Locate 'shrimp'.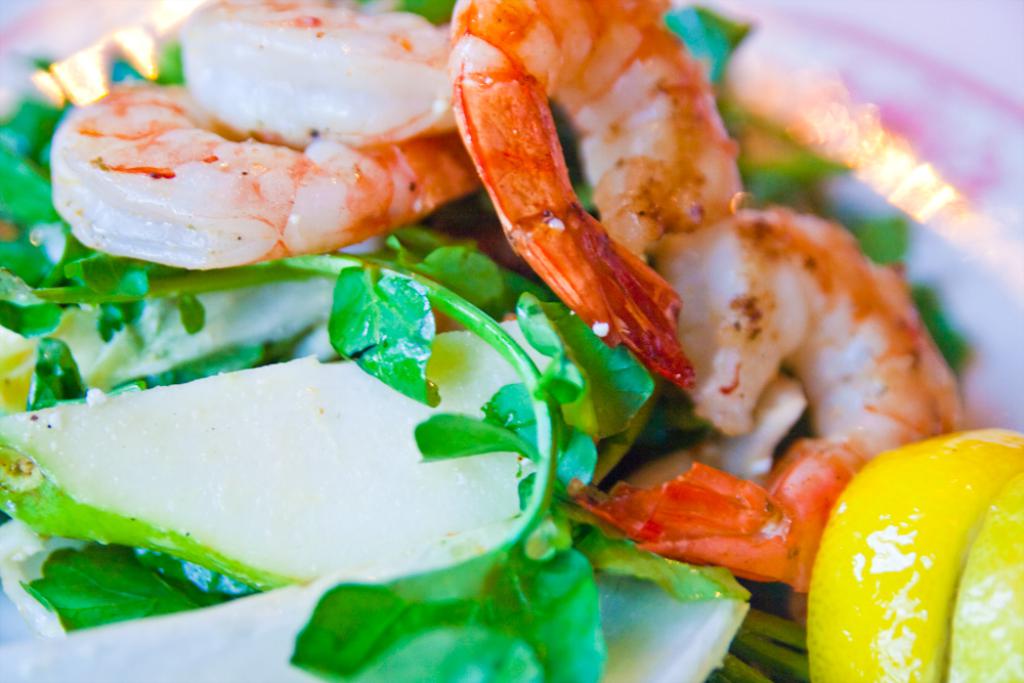
Bounding box: [x1=45, y1=79, x2=482, y2=271].
